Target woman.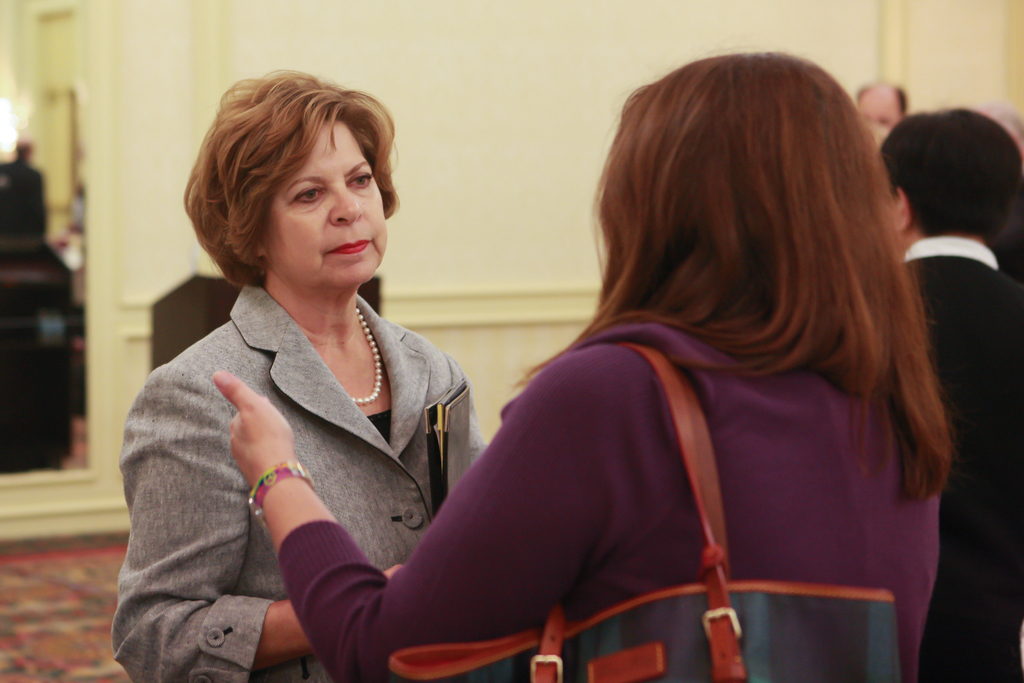
Target region: <bbox>210, 52, 963, 682</bbox>.
